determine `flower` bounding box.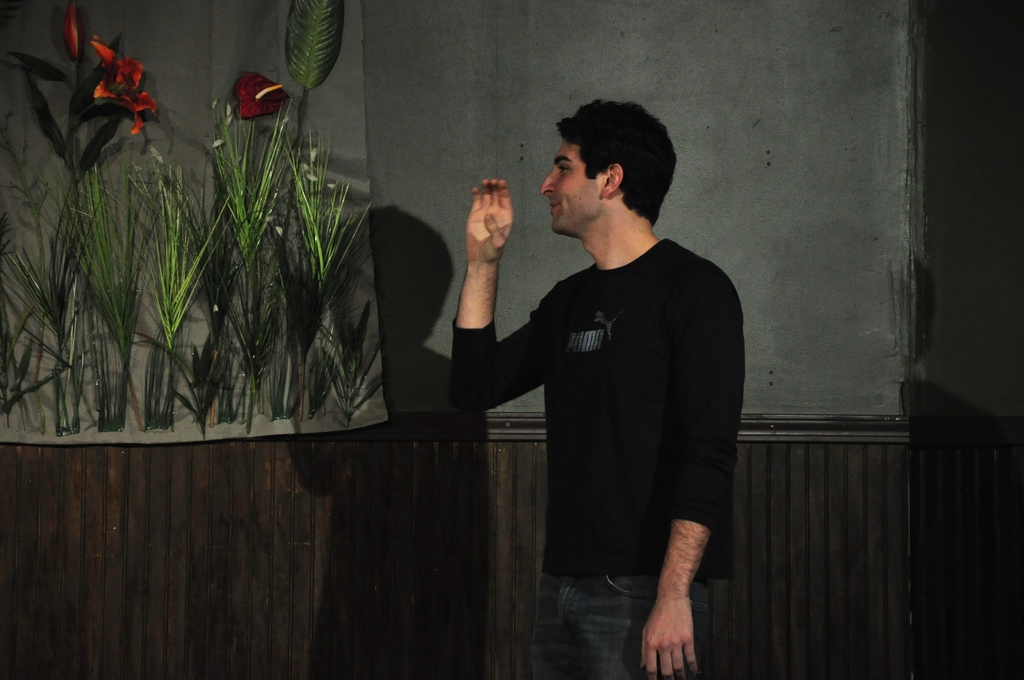
Determined: x1=232 y1=70 x2=289 y2=124.
